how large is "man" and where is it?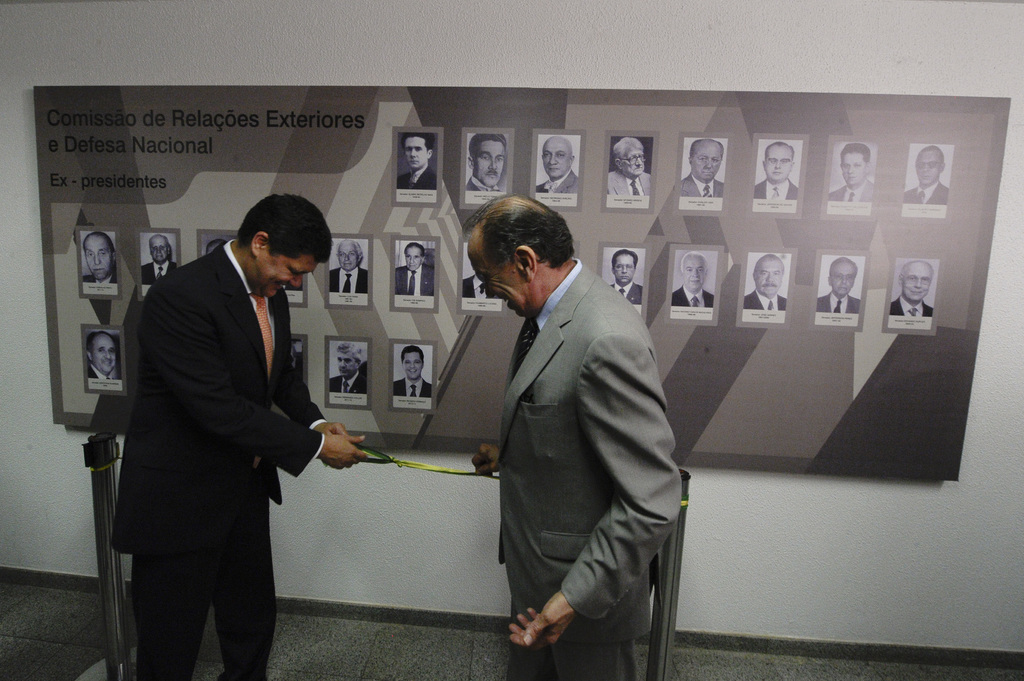
Bounding box: bbox=[683, 137, 721, 198].
